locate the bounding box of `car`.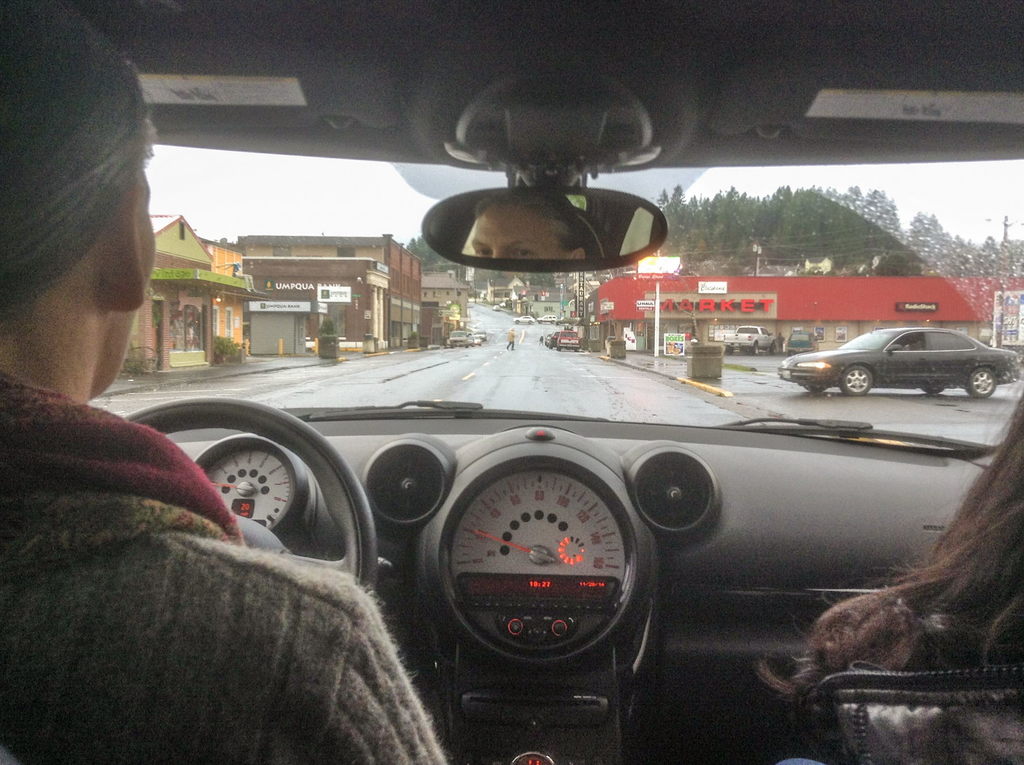
Bounding box: rect(474, 332, 479, 347).
